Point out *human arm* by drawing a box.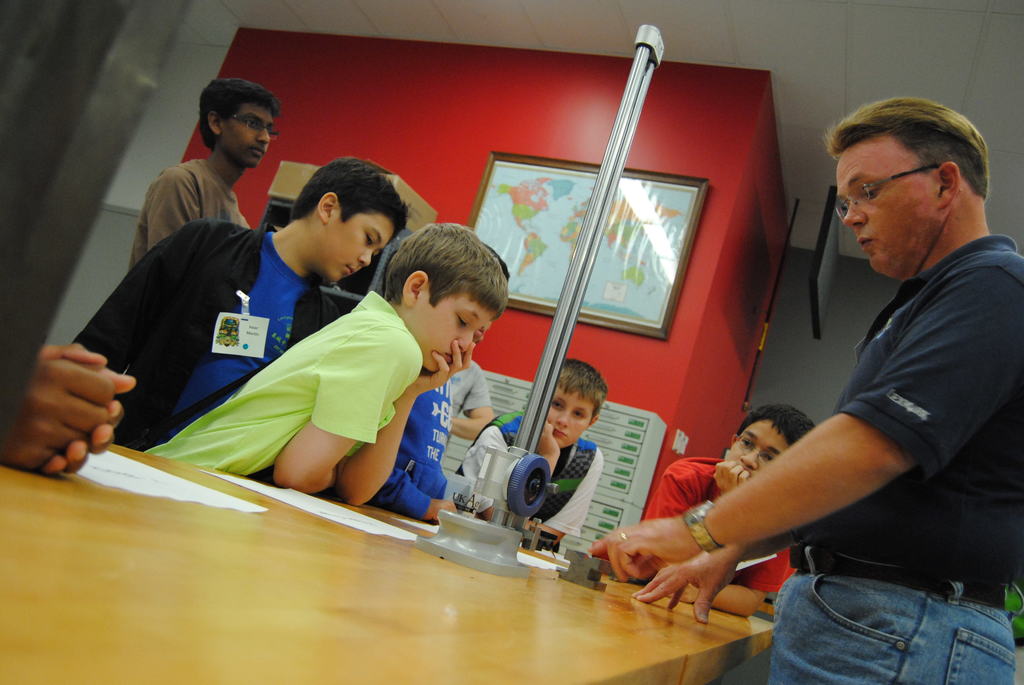
<bbox>540, 445, 609, 547</bbox>.
